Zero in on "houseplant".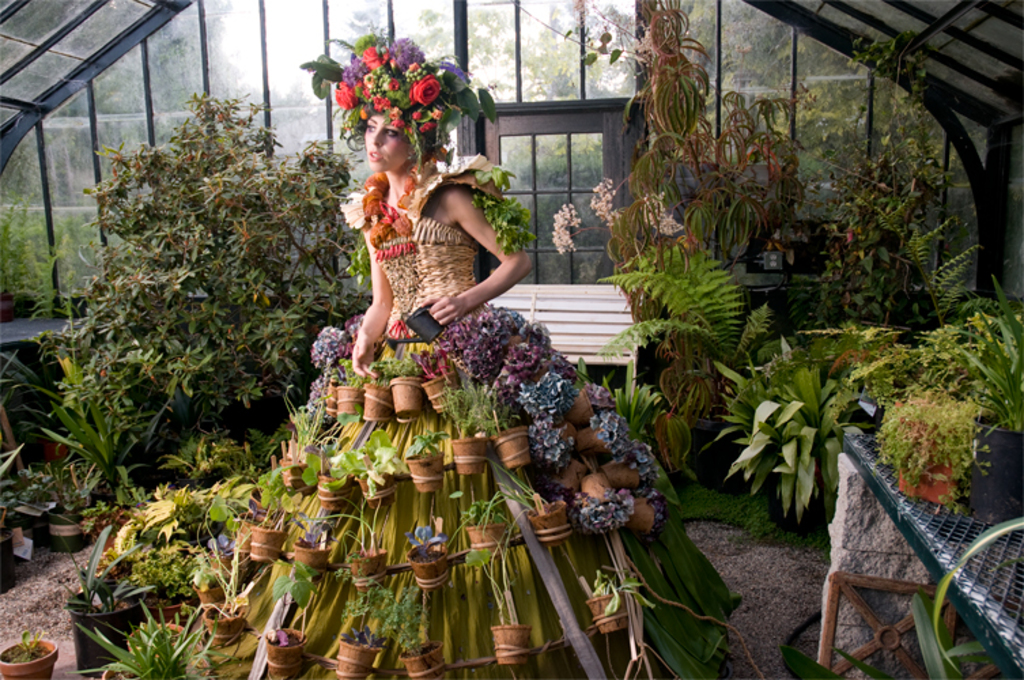
Zeroed in: region(0, 636, 57, 679).
